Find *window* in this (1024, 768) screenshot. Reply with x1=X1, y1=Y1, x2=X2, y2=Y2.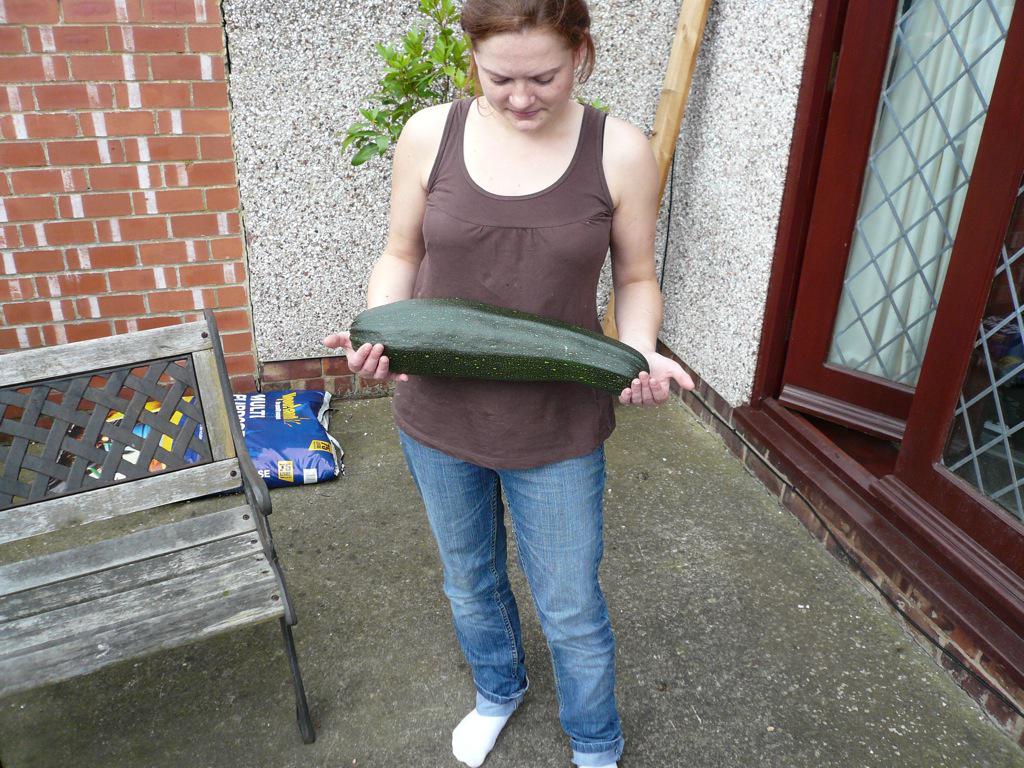
x1=732, y1=0, x2=1023, y2=696.
